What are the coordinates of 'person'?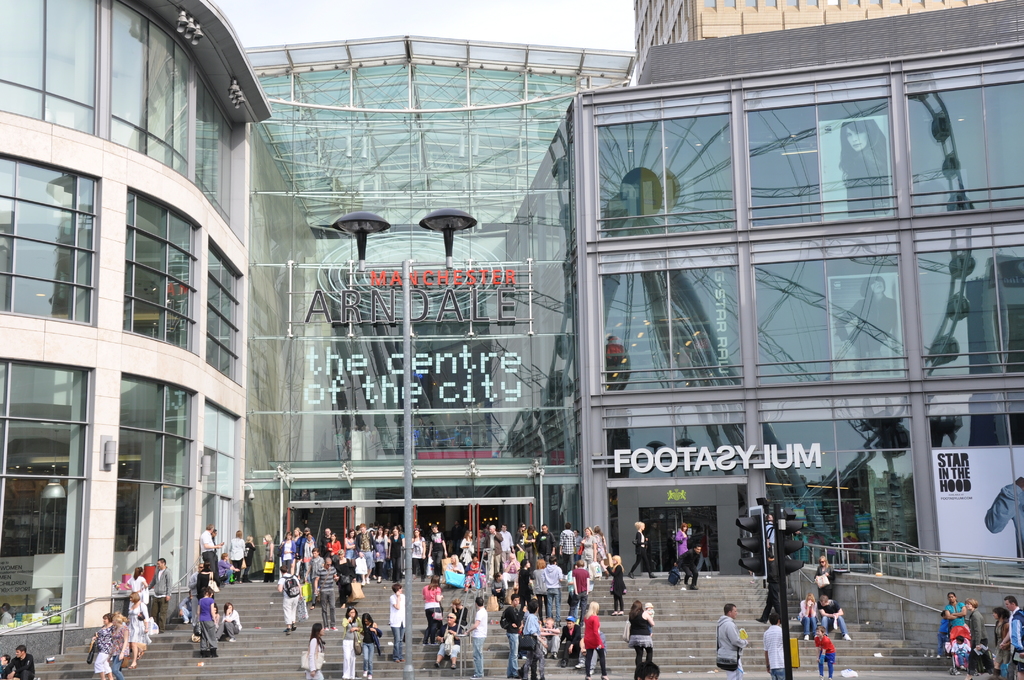
[124,567,147,603].
